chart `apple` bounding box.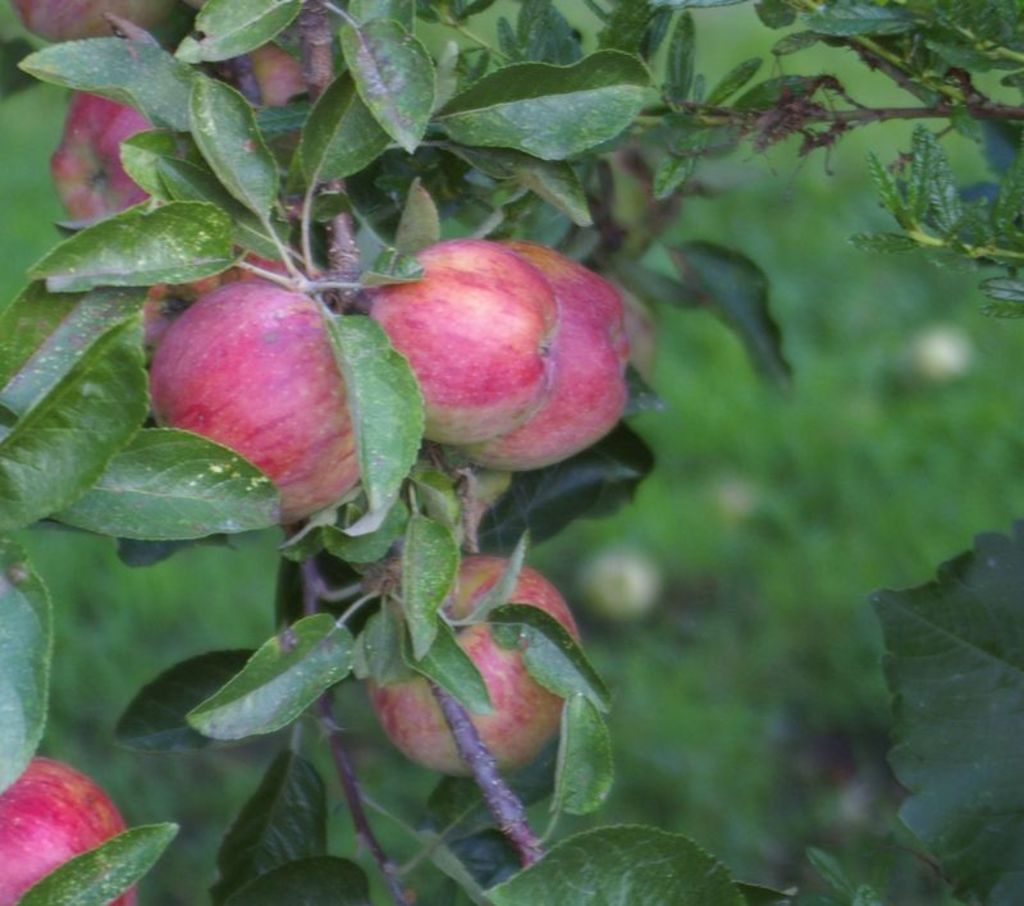
Charted: [367, 232, 563, 447].
